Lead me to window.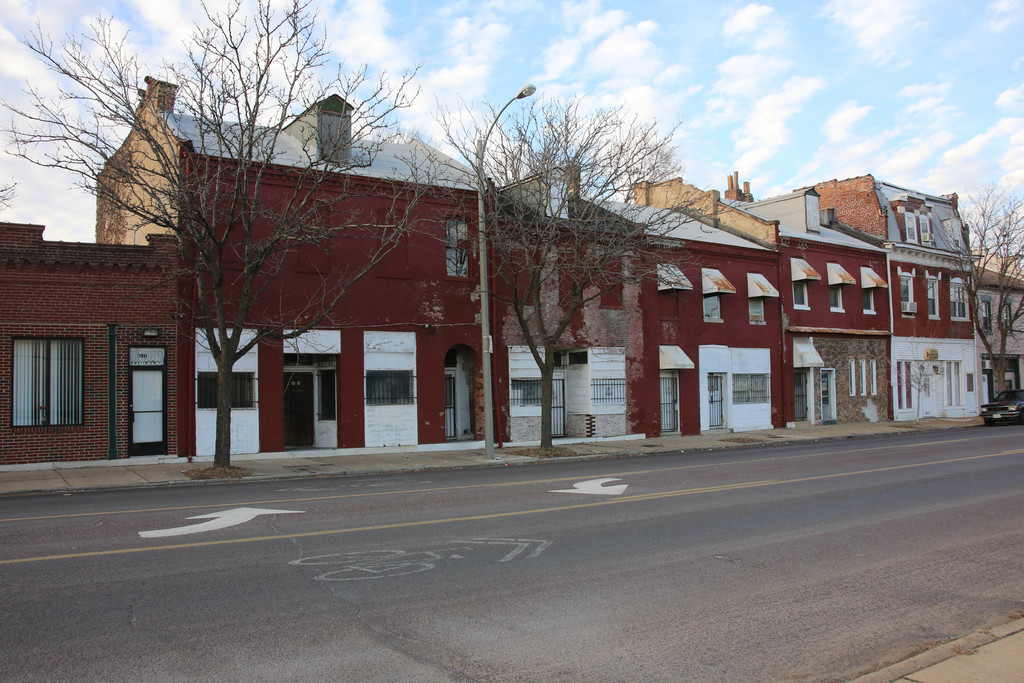
Lead to 920,212,930,243.
